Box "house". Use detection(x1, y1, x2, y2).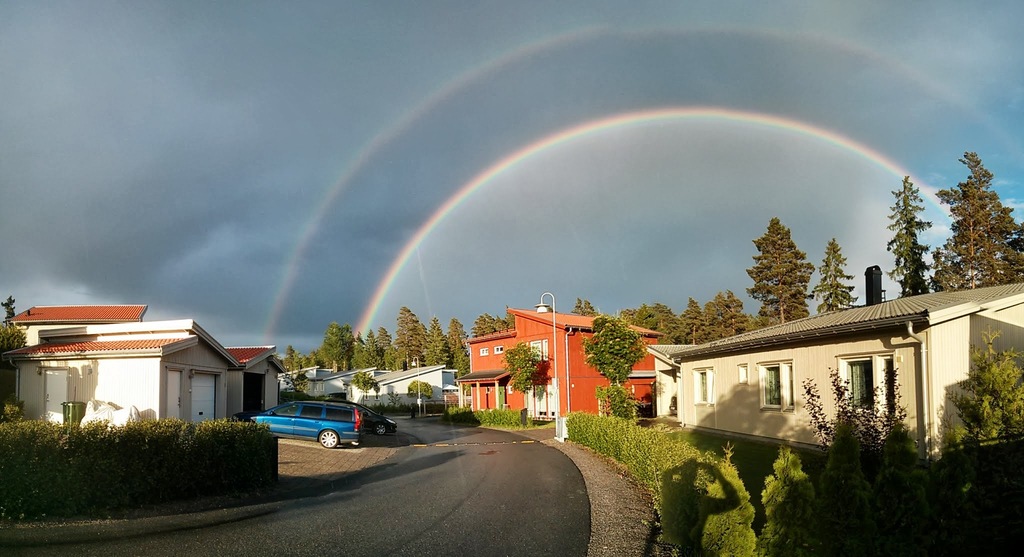
detection(227, 344, 289, 407).
